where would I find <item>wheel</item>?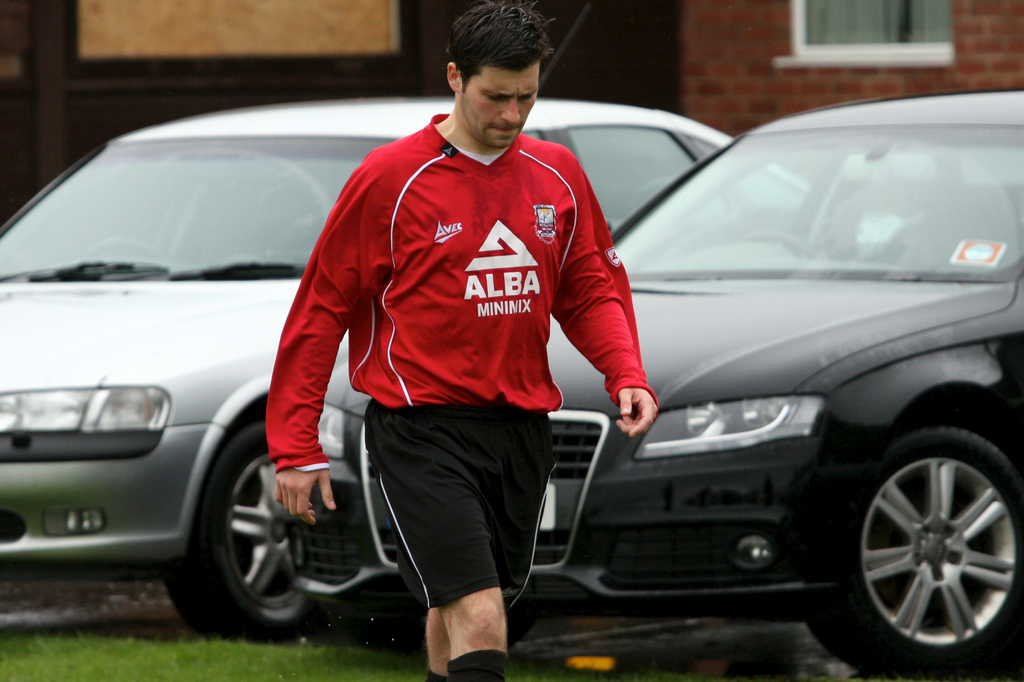
At bbox=(165, 415, 325, 642).
